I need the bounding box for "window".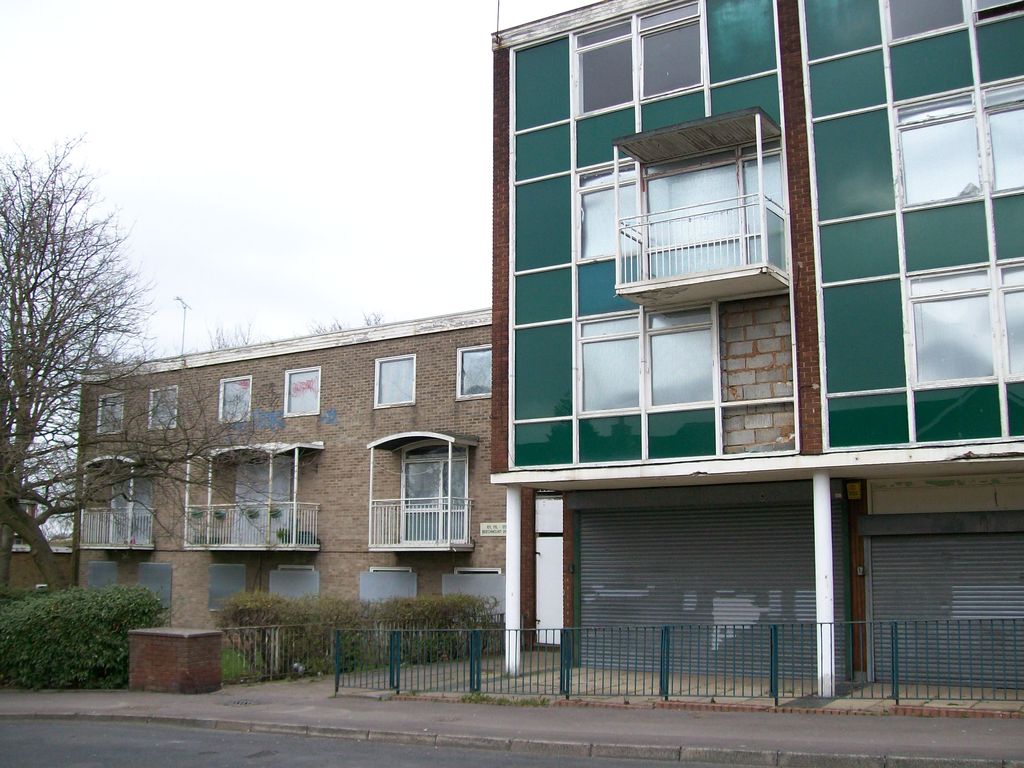
Here it is: l=578, t=298, r=717, b=412.
